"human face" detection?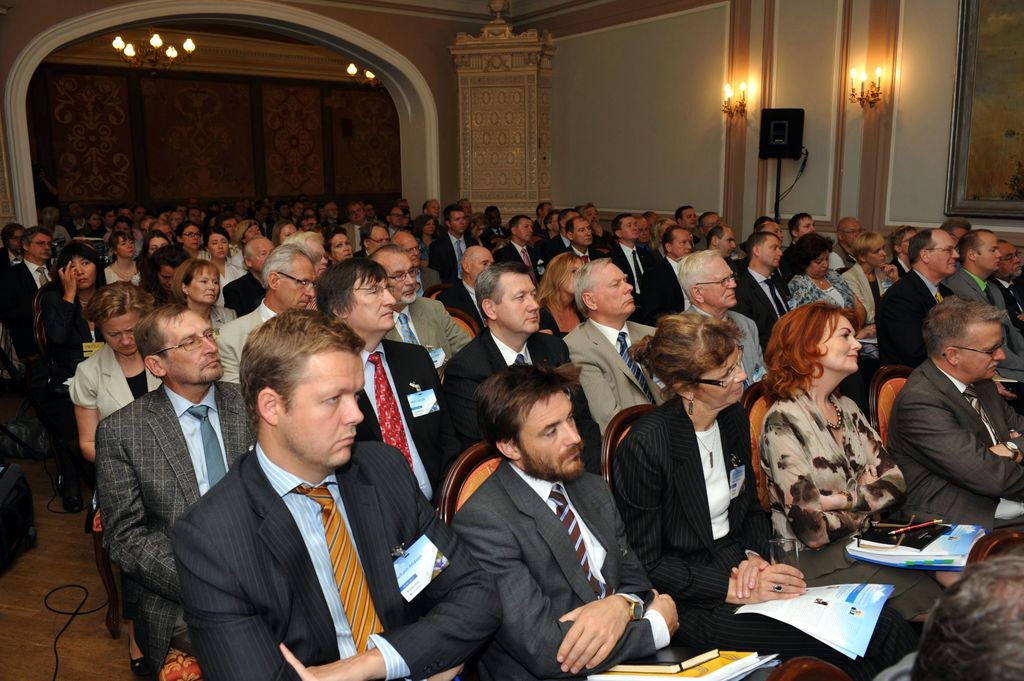
182 228 201 252
